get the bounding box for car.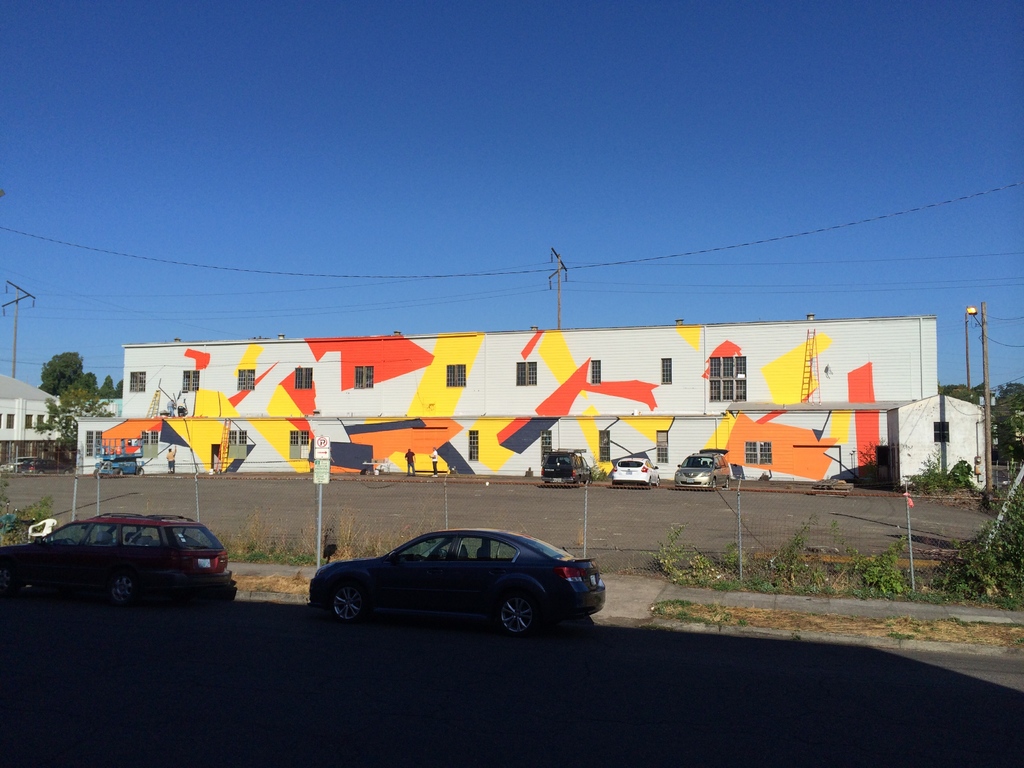
Rect(675, 455, 730, 491).
